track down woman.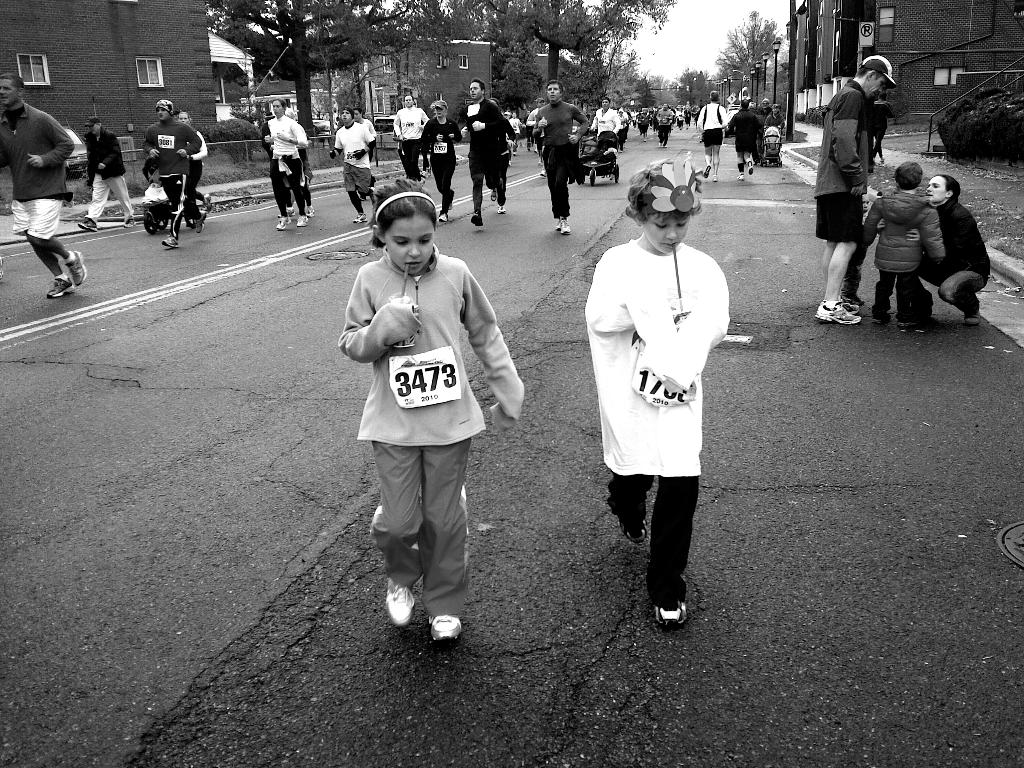
Tracked to bbox=(422, 102, 465, 225).
